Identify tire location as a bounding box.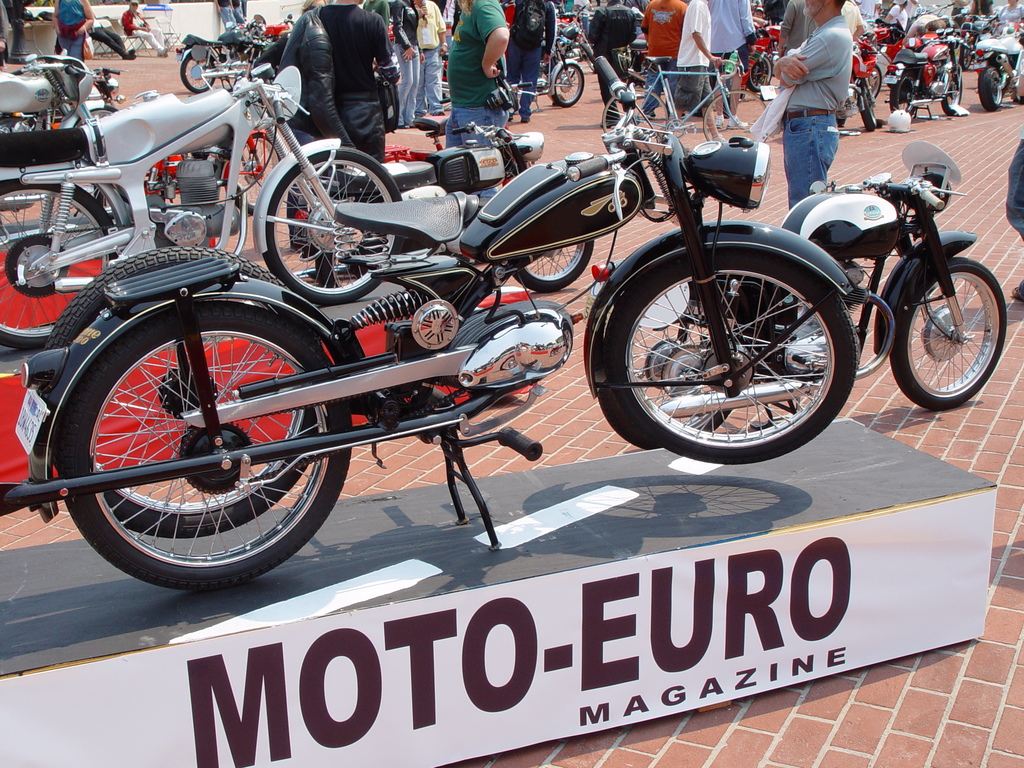
bbox=[236, 132, 280, 213].
